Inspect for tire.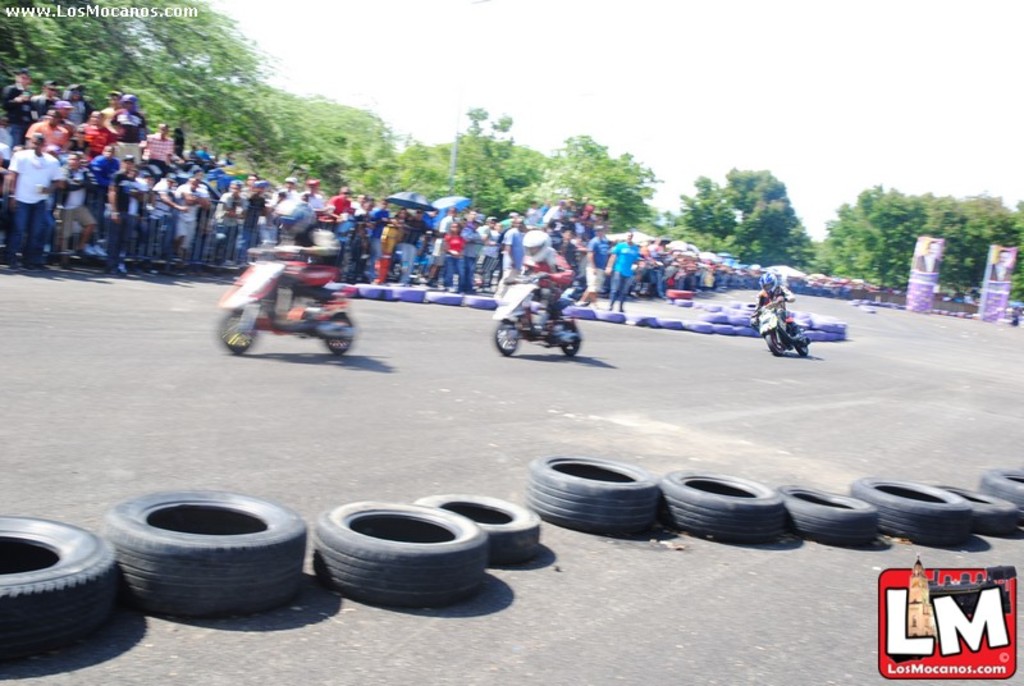
Inspection: select_region(317, 497, 488, 604).
